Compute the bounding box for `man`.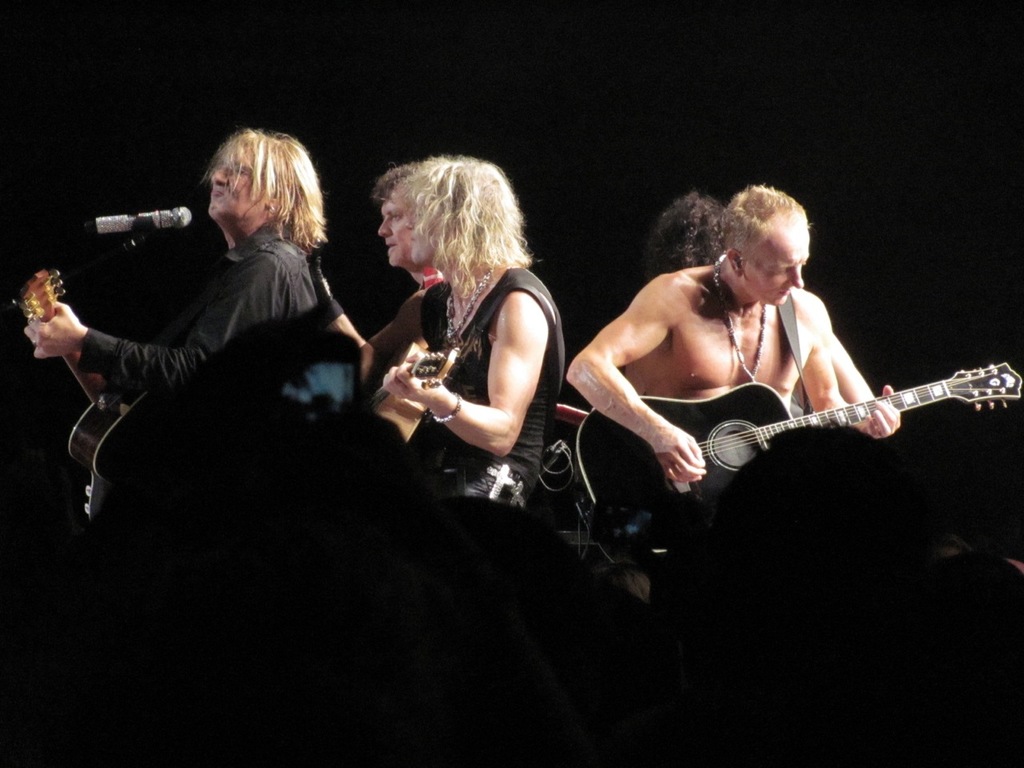
box(378, 150, 567, 506).
